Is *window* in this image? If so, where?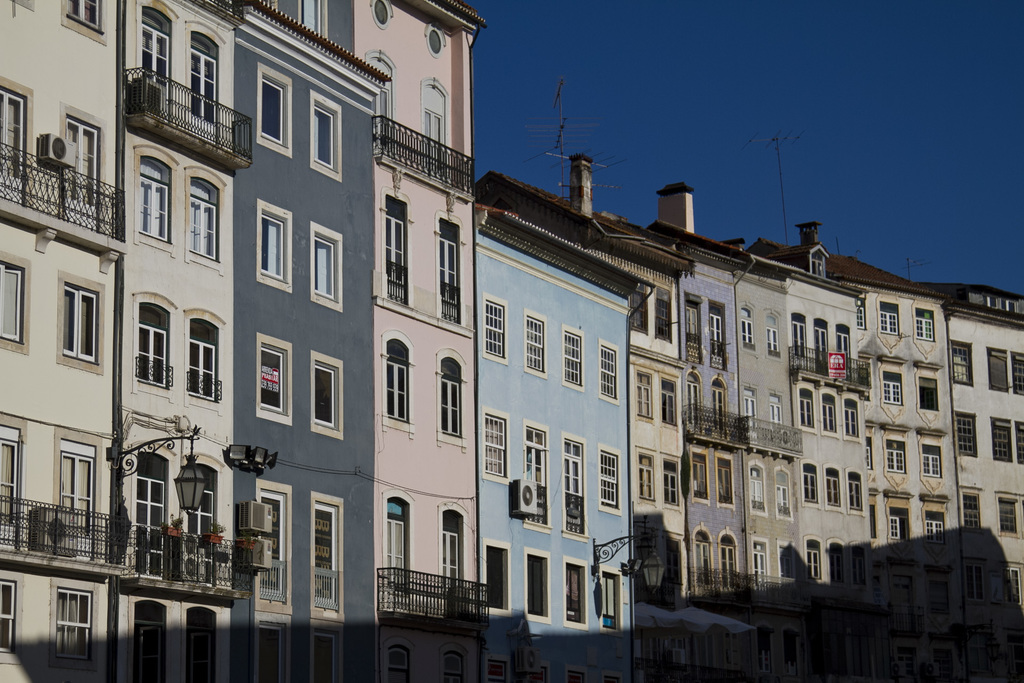
Yes, at left=748, top=539, right=769, bottom=592.
